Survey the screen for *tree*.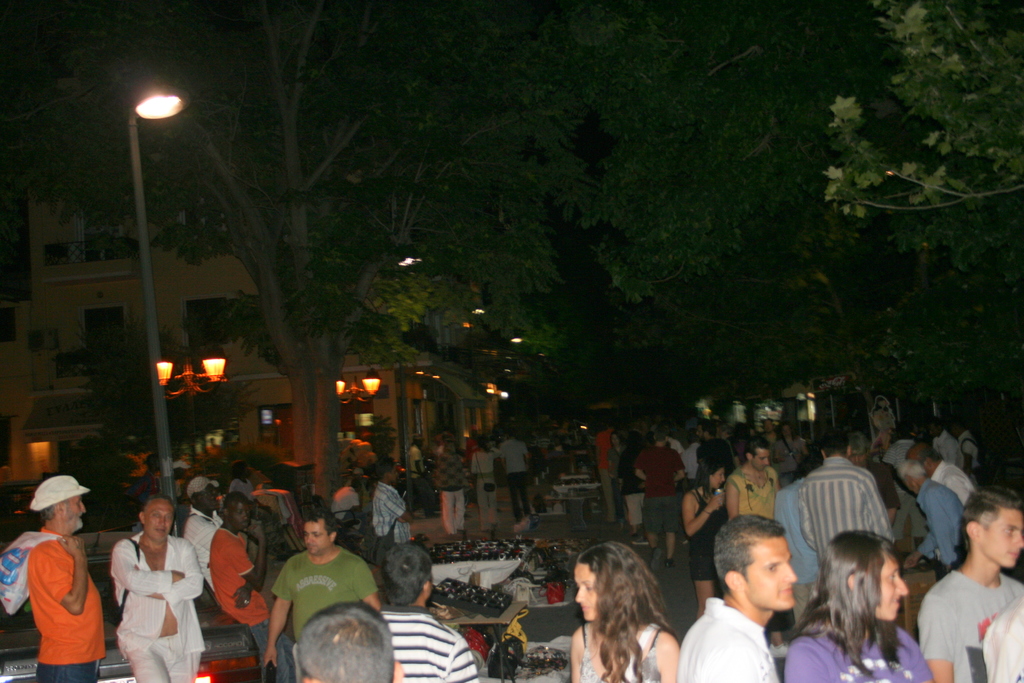
Survey found: (x1=12, y1=0, x2=855, y2=514).
